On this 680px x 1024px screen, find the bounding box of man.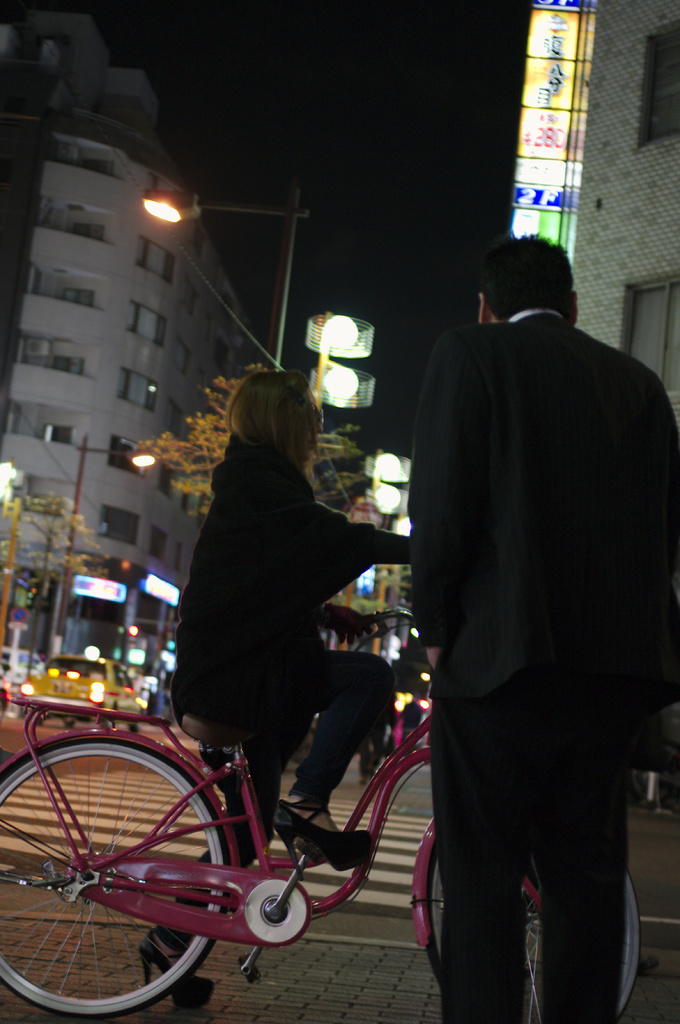
Bounding box: [396, 227, 679, 1023].
